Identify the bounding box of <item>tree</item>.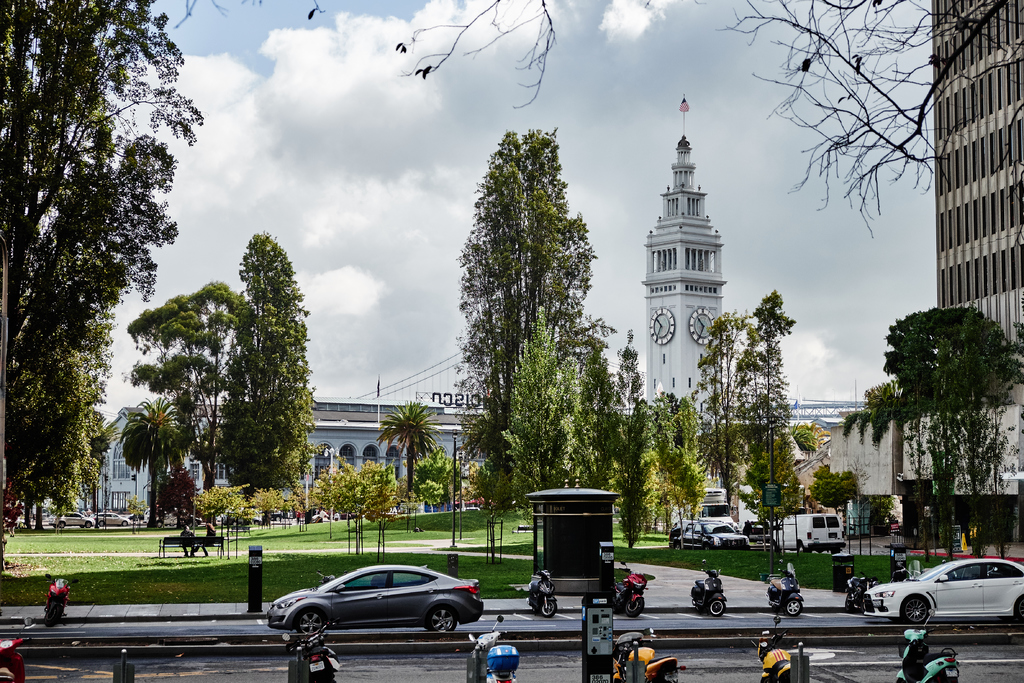
detection(864, 487, 900, 539).
